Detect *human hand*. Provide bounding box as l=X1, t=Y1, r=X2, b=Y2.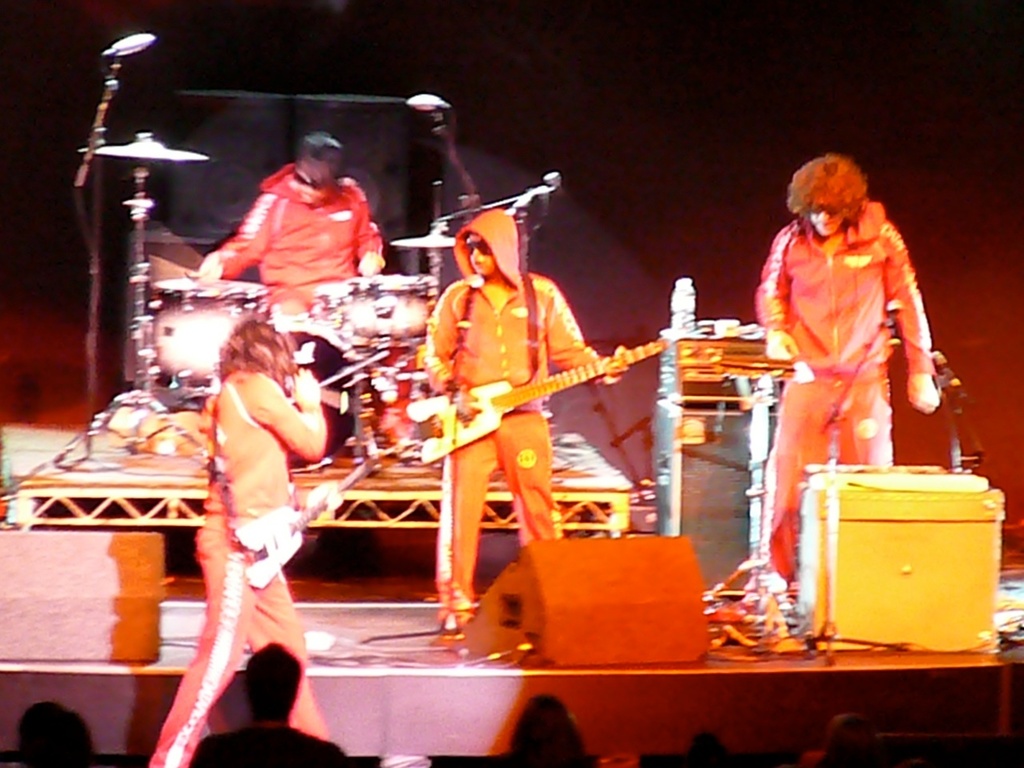
l=292, t=368, r=318, b=413.
